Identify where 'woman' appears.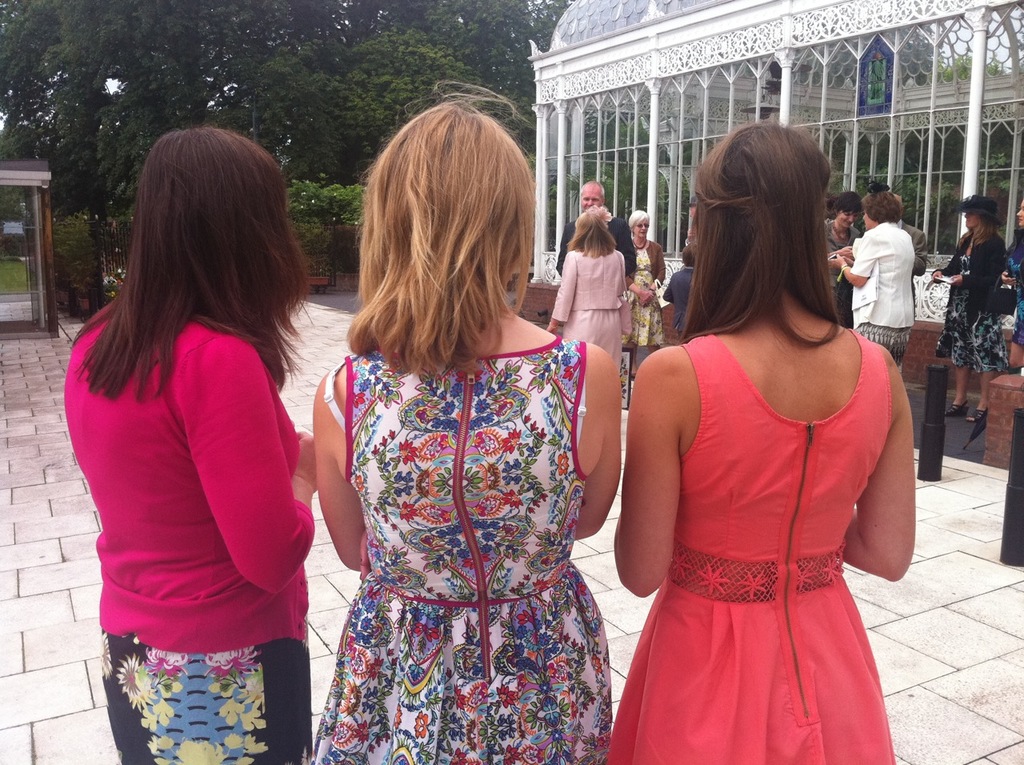
Appears at (622,112,923,764).
